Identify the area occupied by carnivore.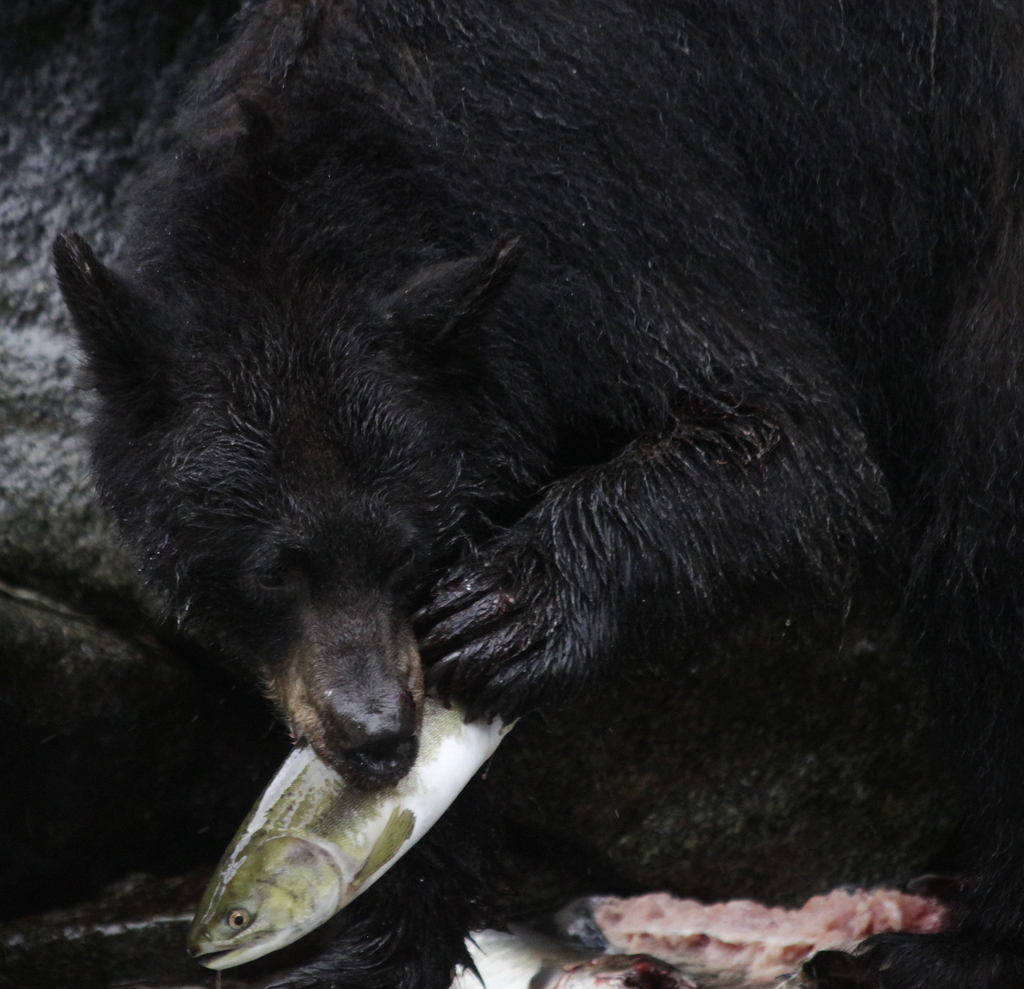
Area: {"x1": 49, "y1": 4, "x2": 1023, "y2": 806}.
